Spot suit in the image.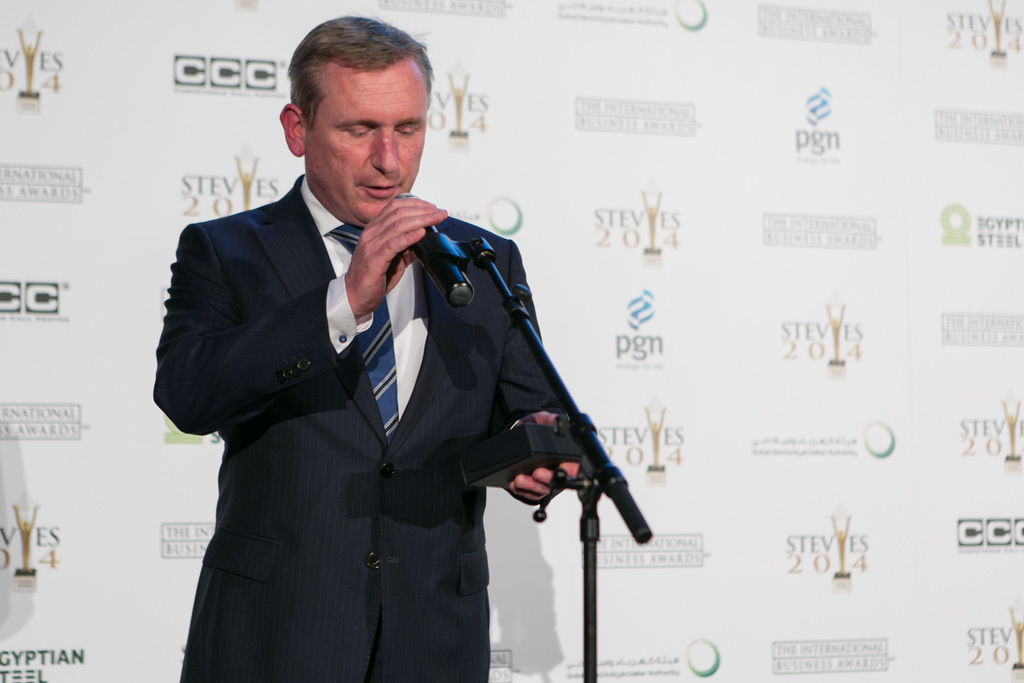
suit found at (147,115,527,653).
